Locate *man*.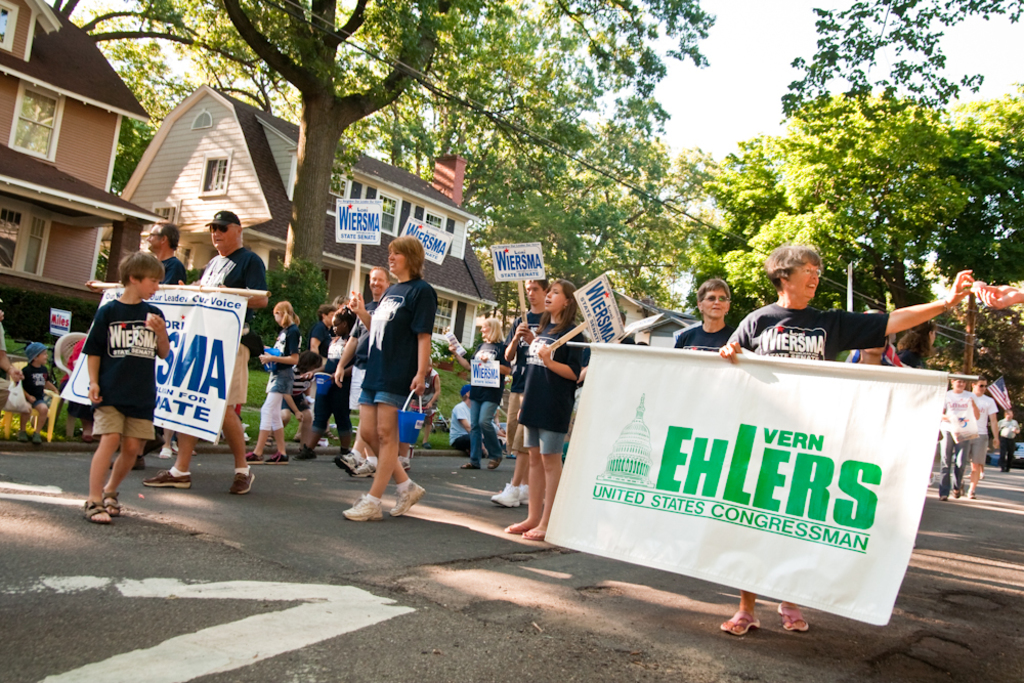
Bounding box: 956 374 1001 499.
